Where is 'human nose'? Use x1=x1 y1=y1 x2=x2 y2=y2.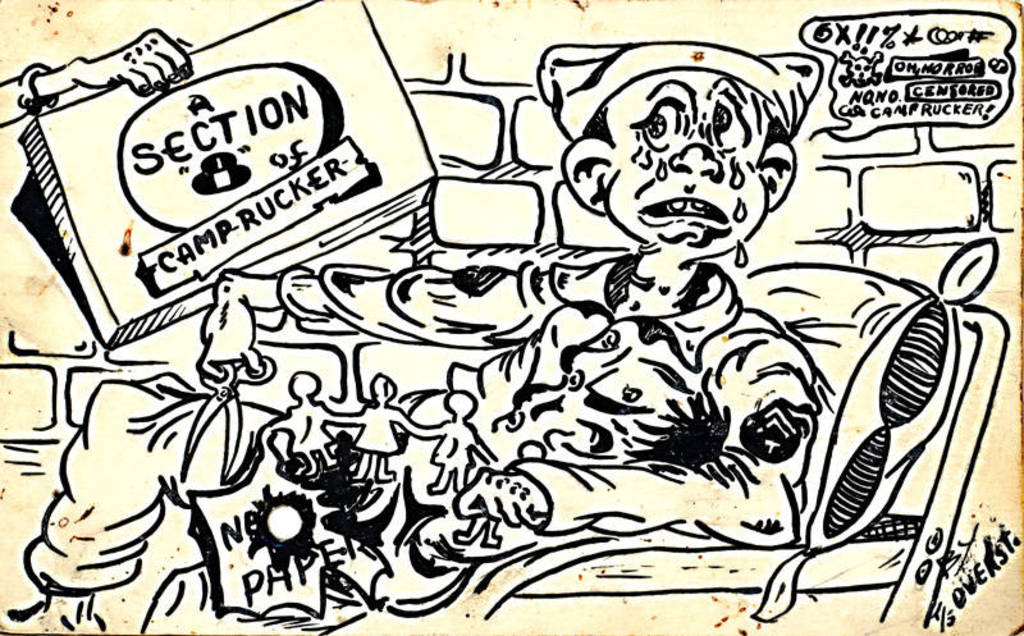
x1=667 y1=141 x2=722 y2=182.
